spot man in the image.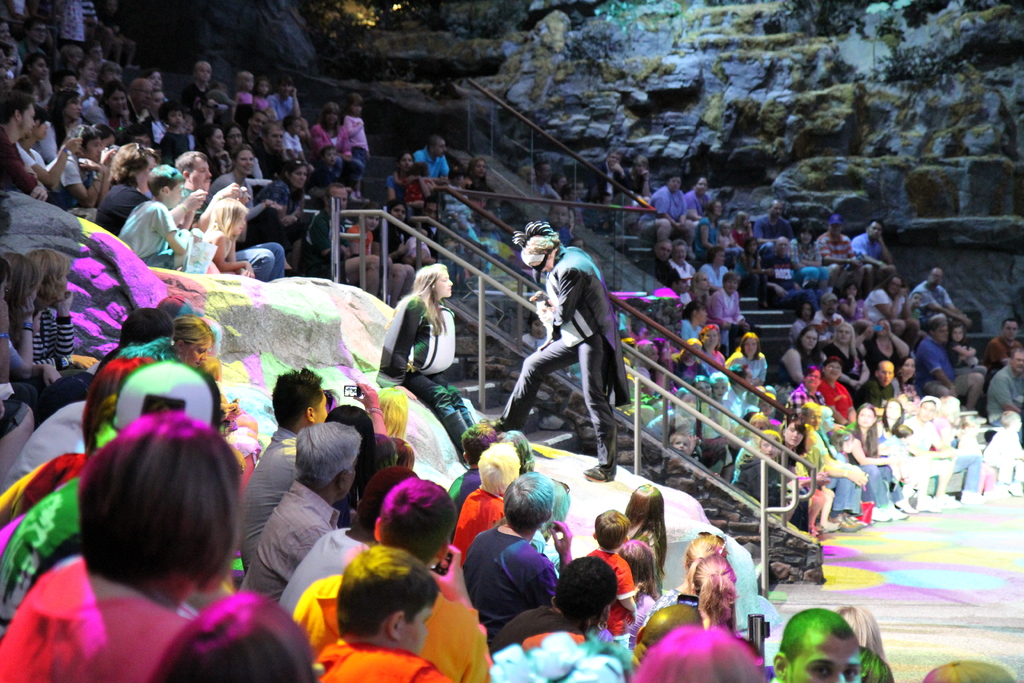
man found at bbox=[235, 361, 334, 566].
